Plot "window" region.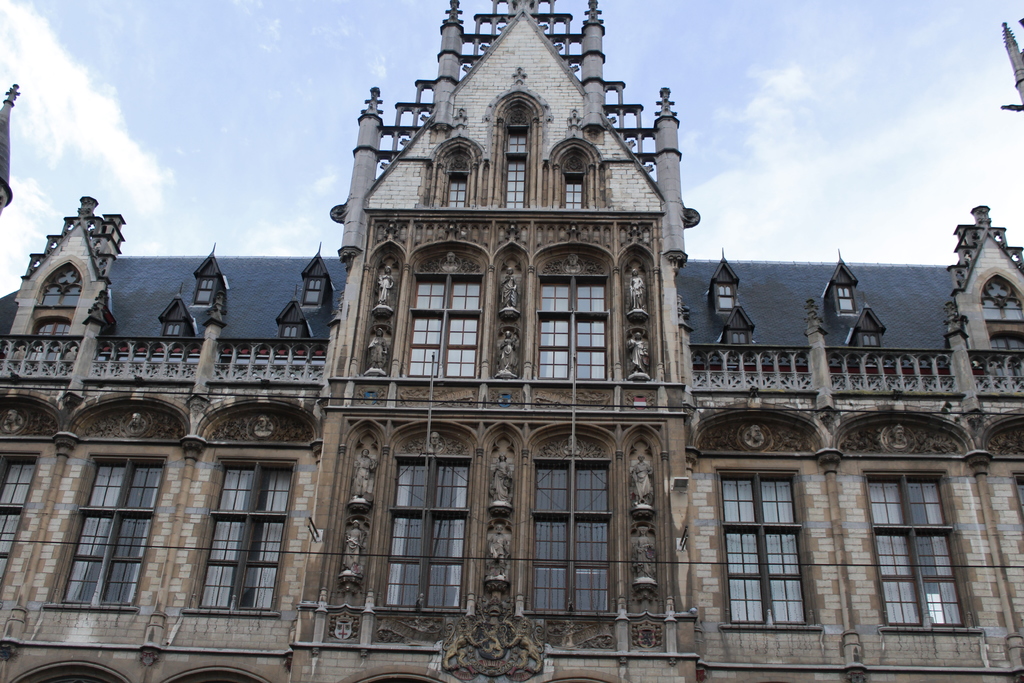
Plotted at left=0, top=448, right=36, bottom=597.
